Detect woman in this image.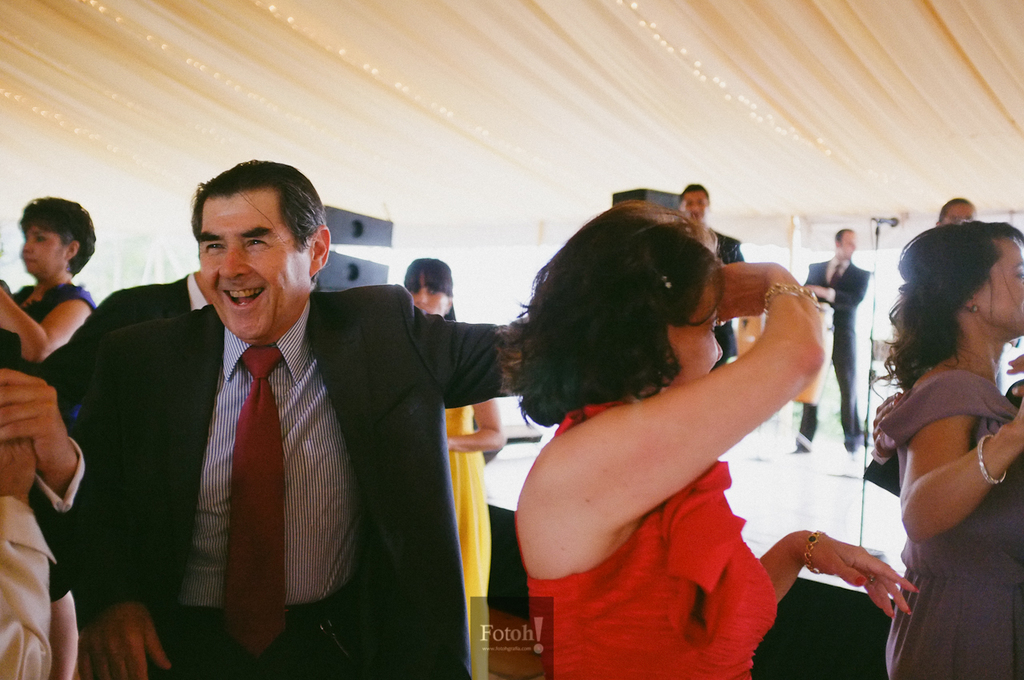
Detection: [x1=404, y1=254, x2=506, y2=679].
